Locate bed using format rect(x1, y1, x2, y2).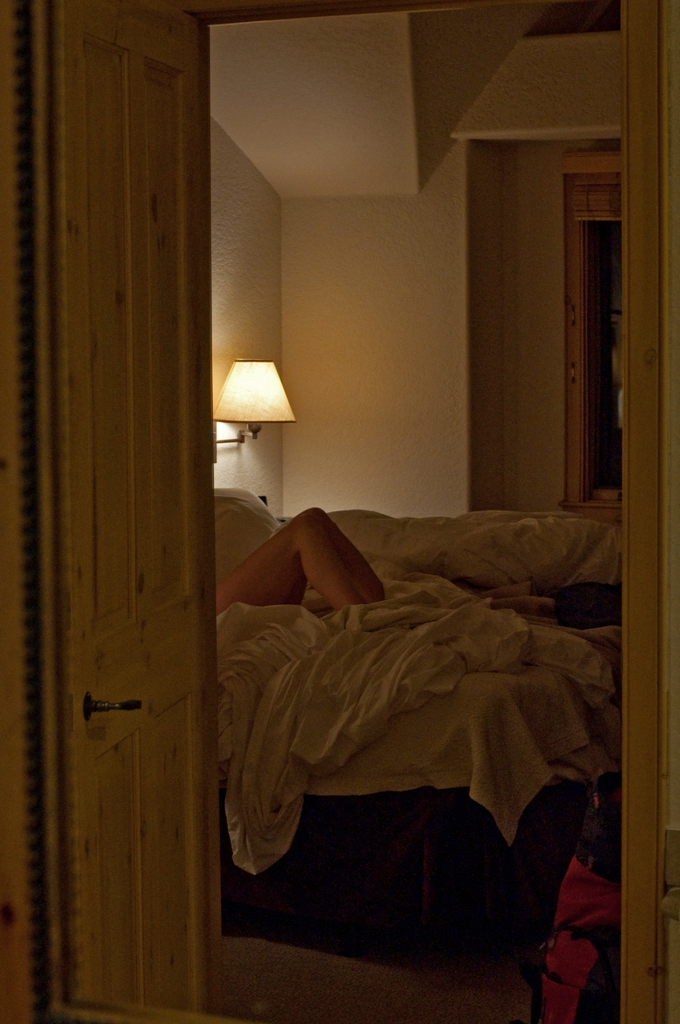
rect(208, 484, 640, 979).
